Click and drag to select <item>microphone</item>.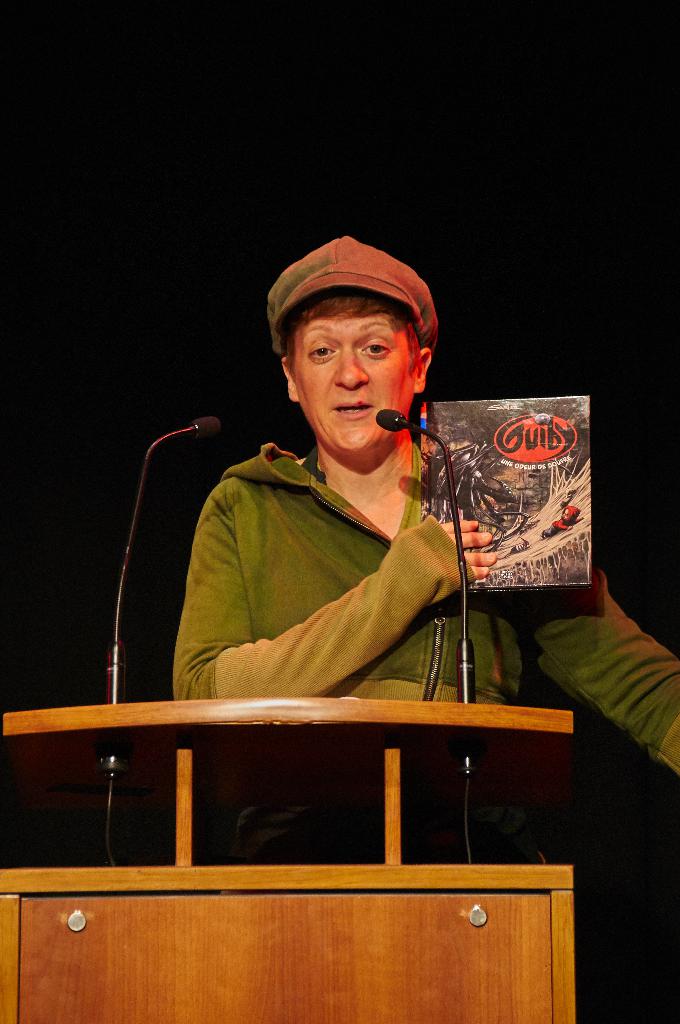
Selection: <box>191,413,224,436</box>.
